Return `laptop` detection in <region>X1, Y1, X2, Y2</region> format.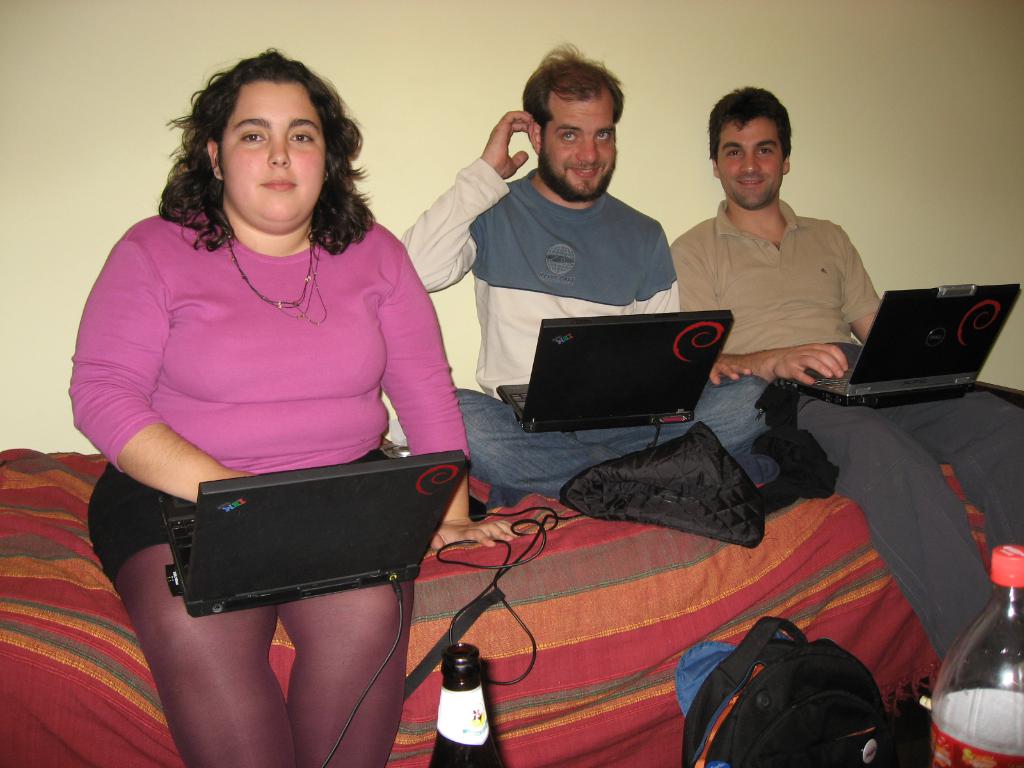
<region>151, 447, 470, 618</region>.
